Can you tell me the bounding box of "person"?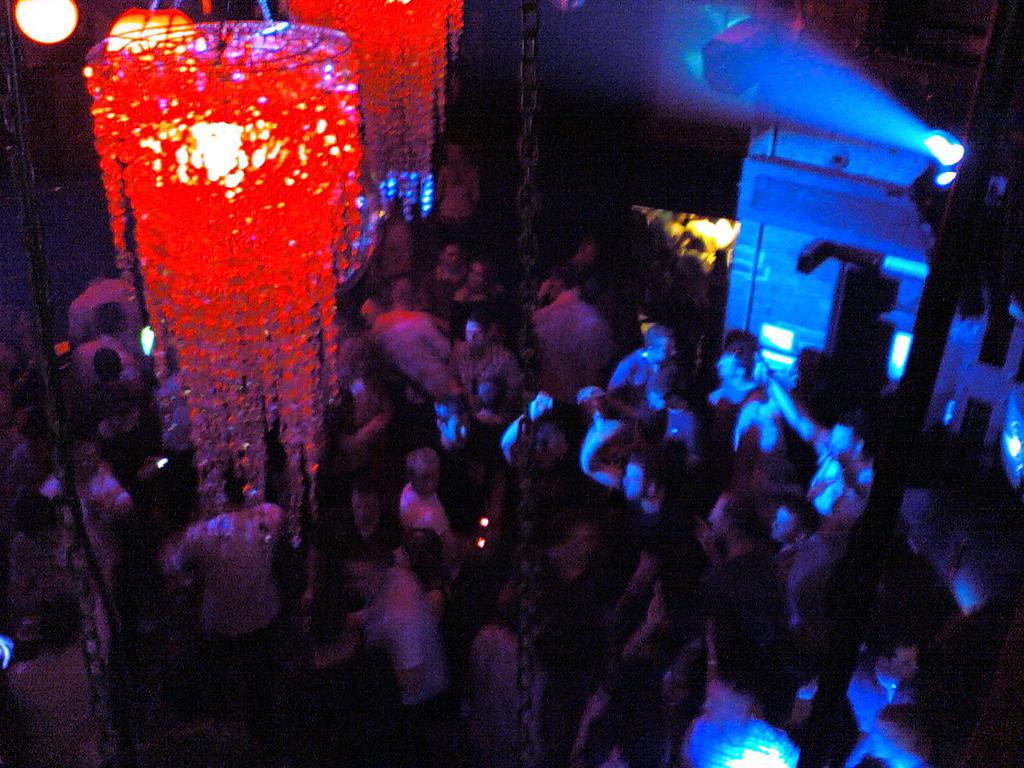
select_region(622, 324, 698, 394).
